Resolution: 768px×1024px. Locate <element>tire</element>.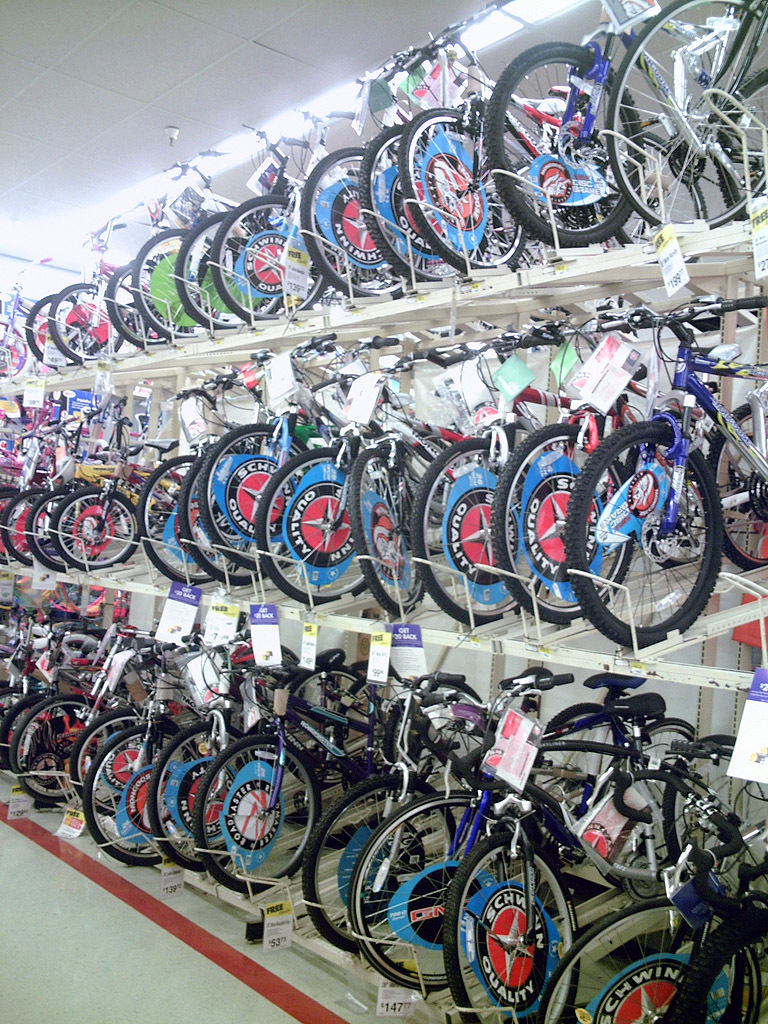
select_region(15, 491, 107, 572).
